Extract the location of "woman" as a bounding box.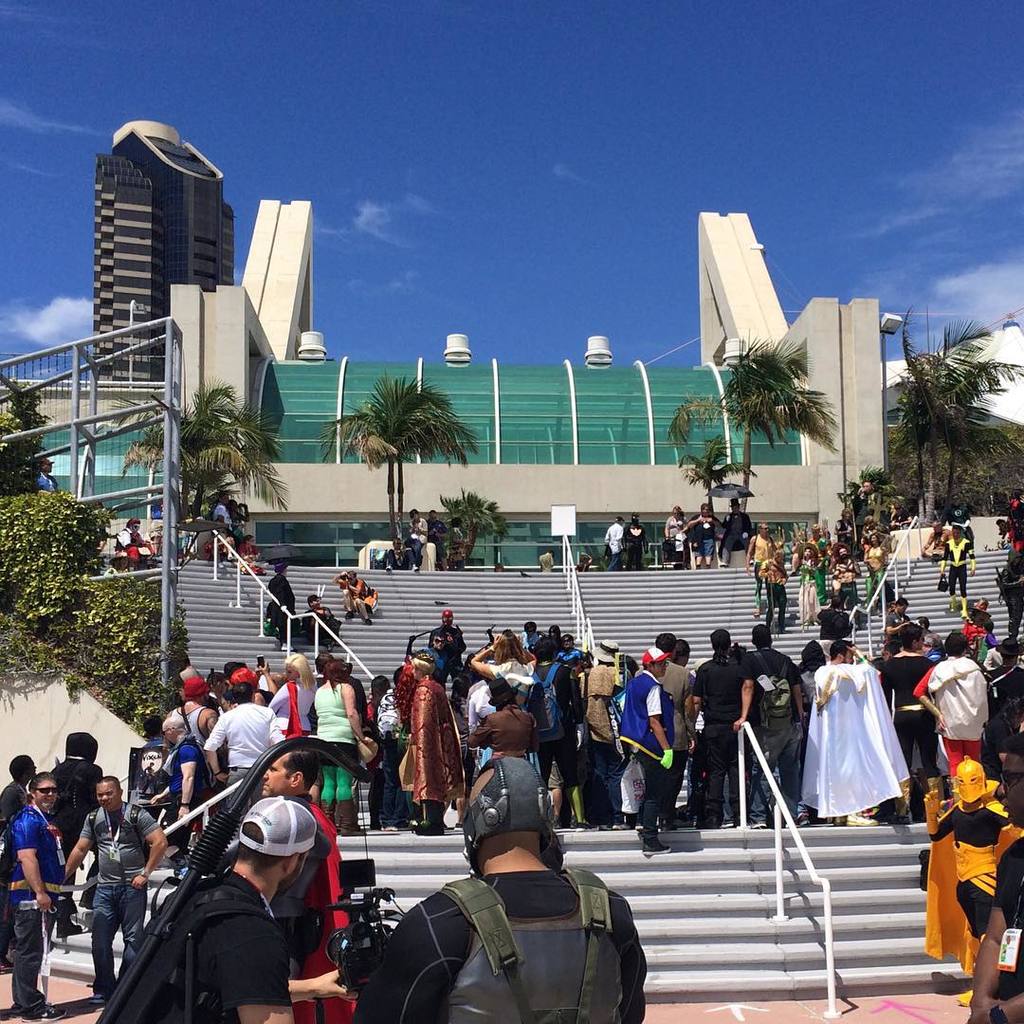
crop(234, 535, 274, 572).
